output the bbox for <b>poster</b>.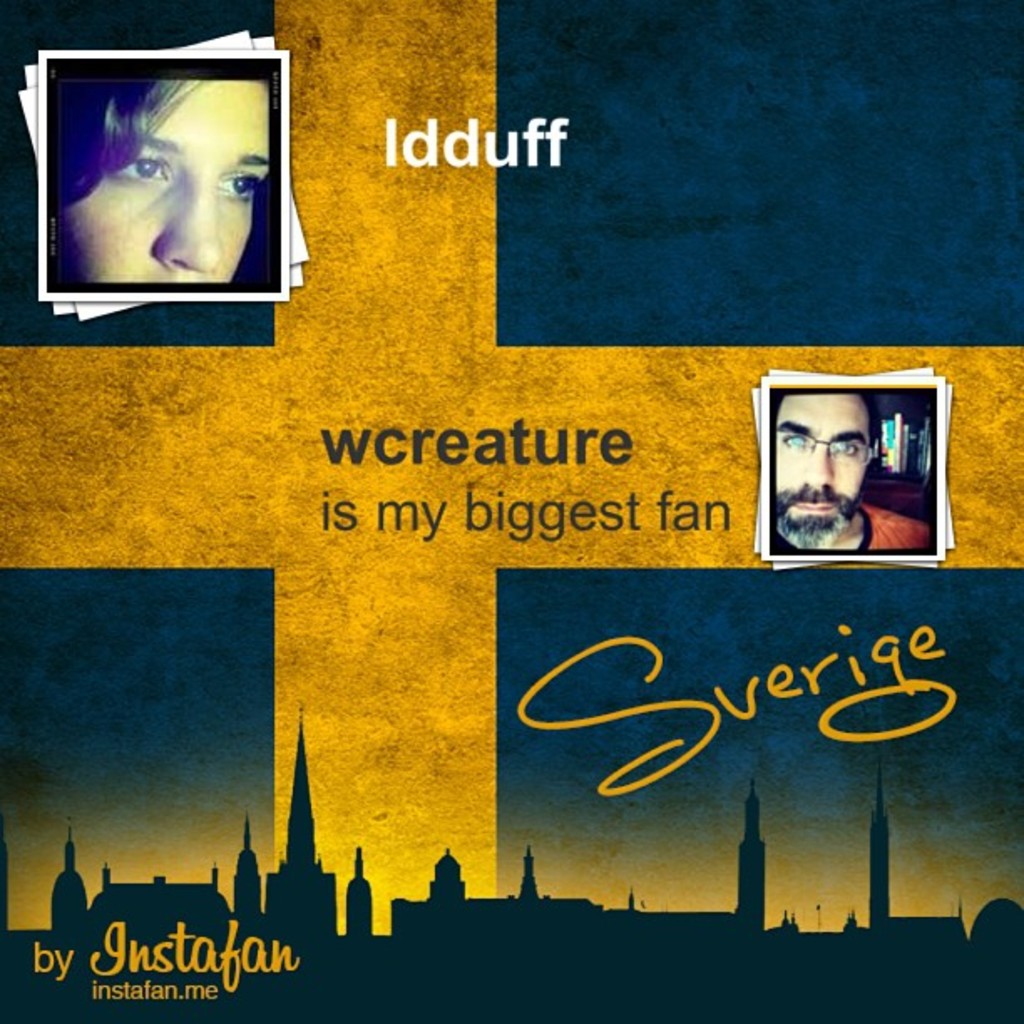
[0,0,1022,1022].
